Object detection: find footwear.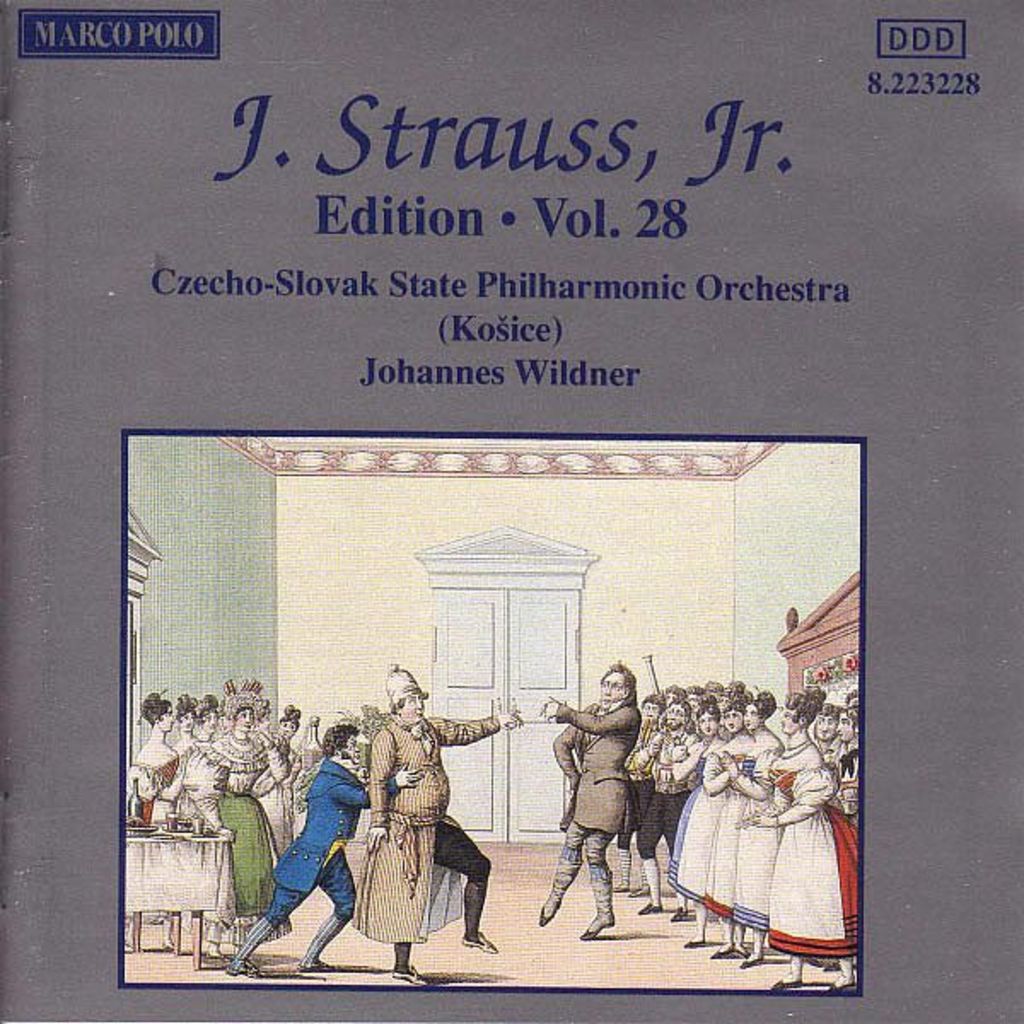
[684,932,705,951].
